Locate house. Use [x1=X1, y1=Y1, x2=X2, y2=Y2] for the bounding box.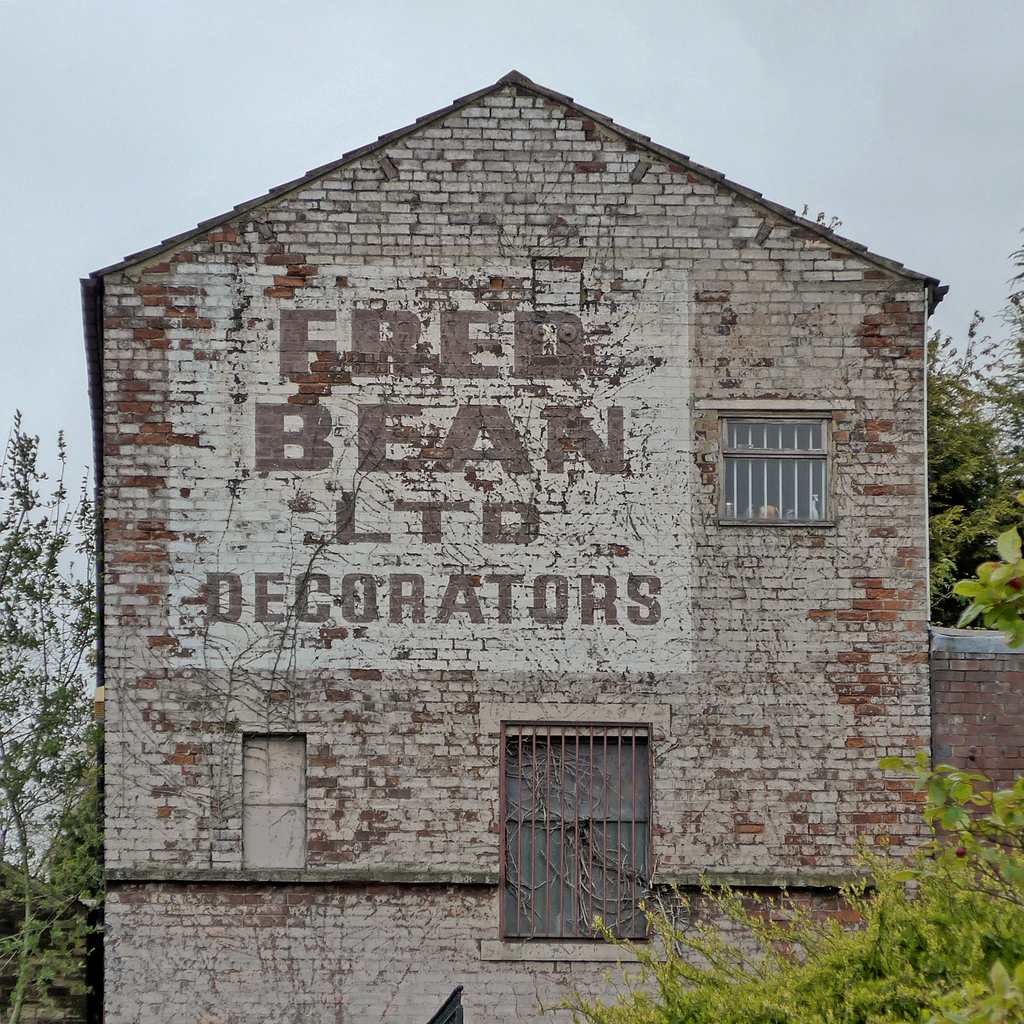
[x1=80, y1=40, x2=970, y2=1023].
